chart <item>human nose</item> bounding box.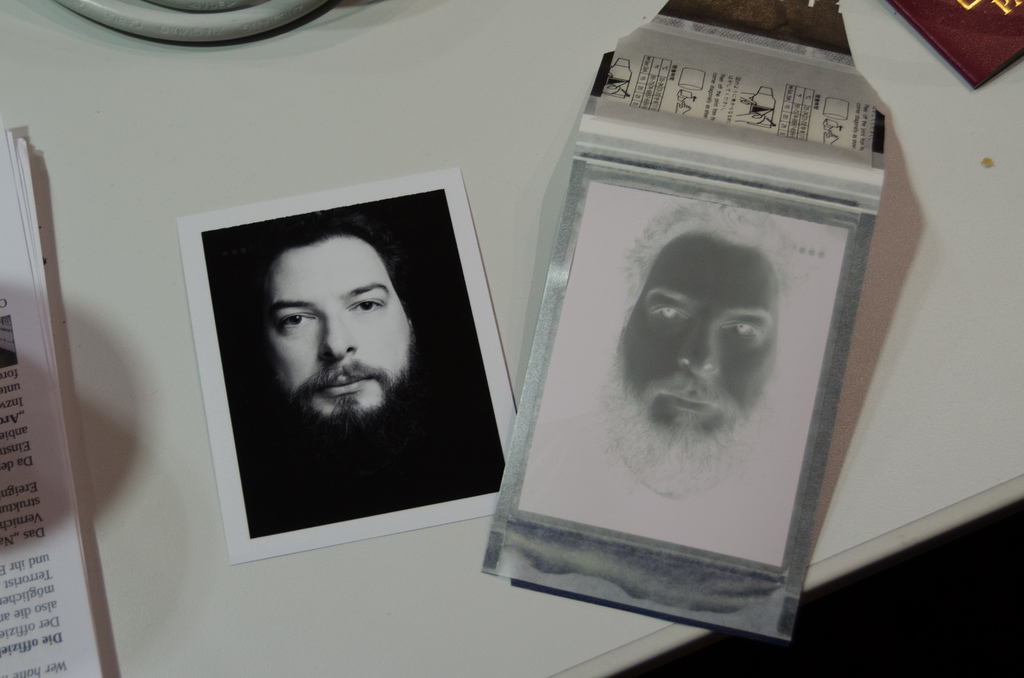
Charted: {"left": 680, "top": 323, "right": 721, "bottom": 379}.
